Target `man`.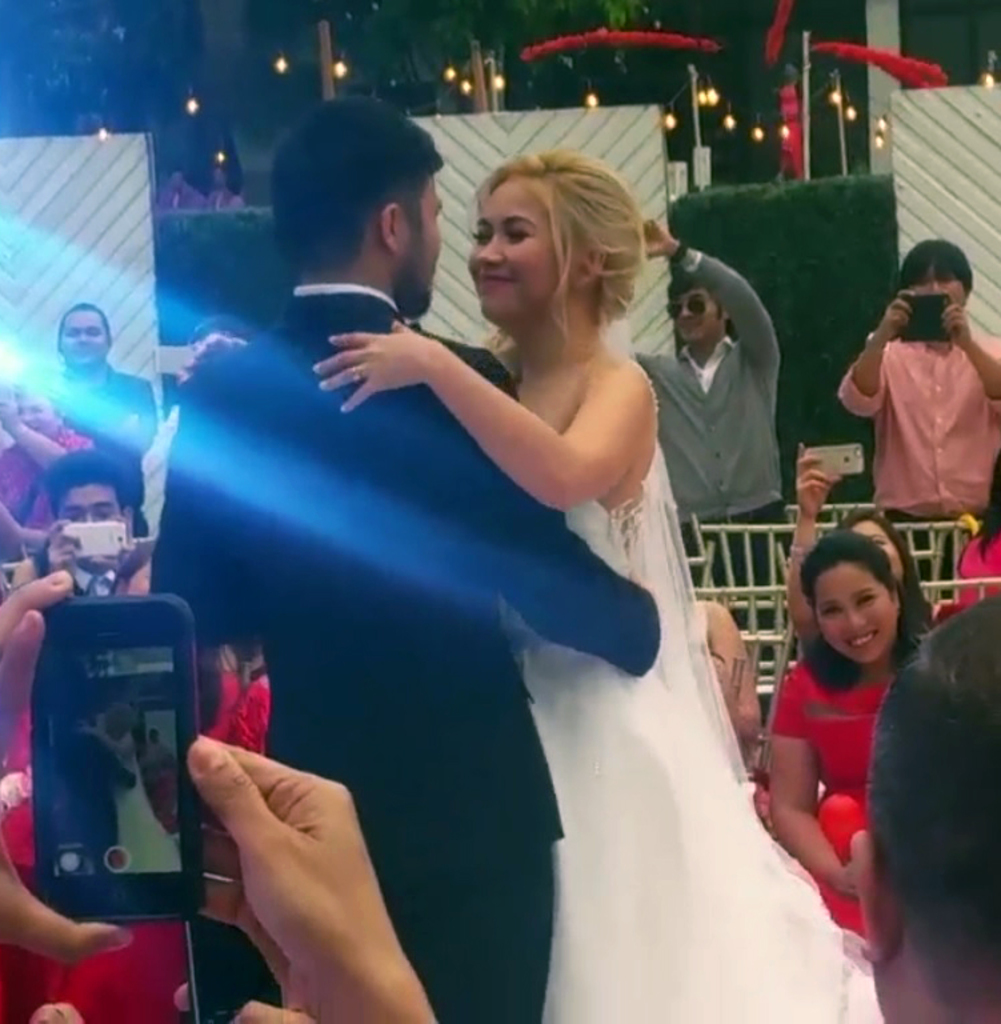
Target region: detection(41, 304, 160, 476).
